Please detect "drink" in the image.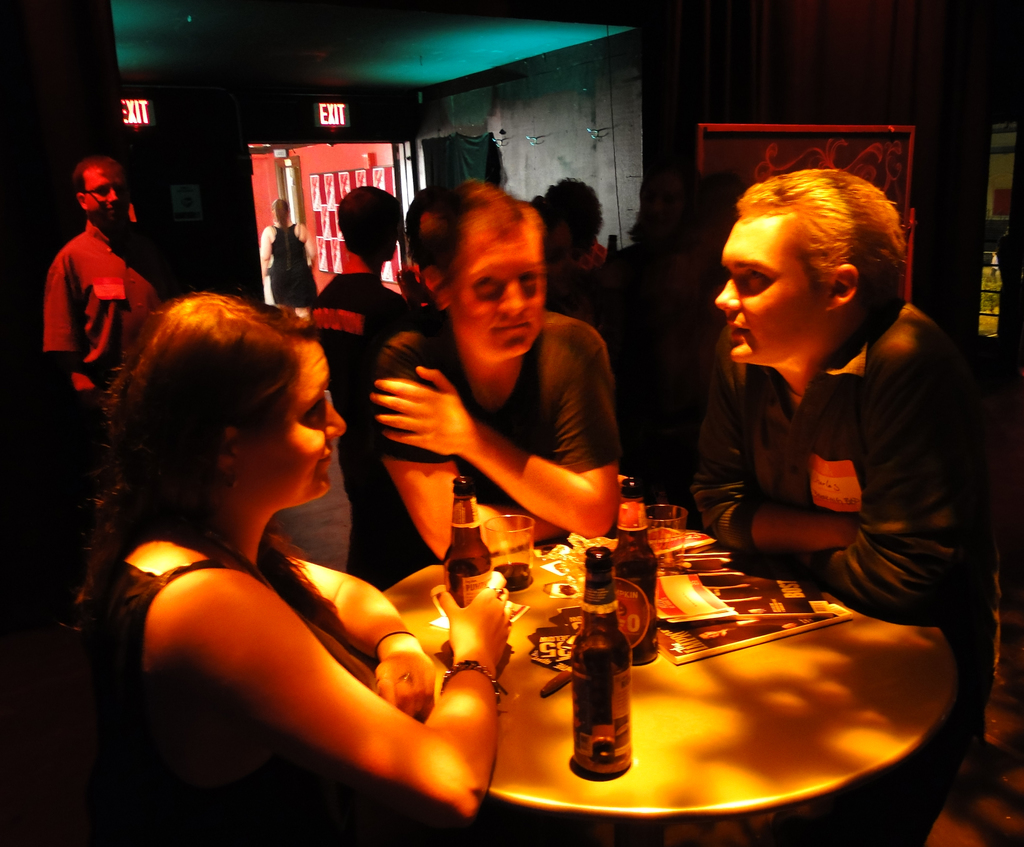
(x1=446, y1=477, x2=486, y2=650).
